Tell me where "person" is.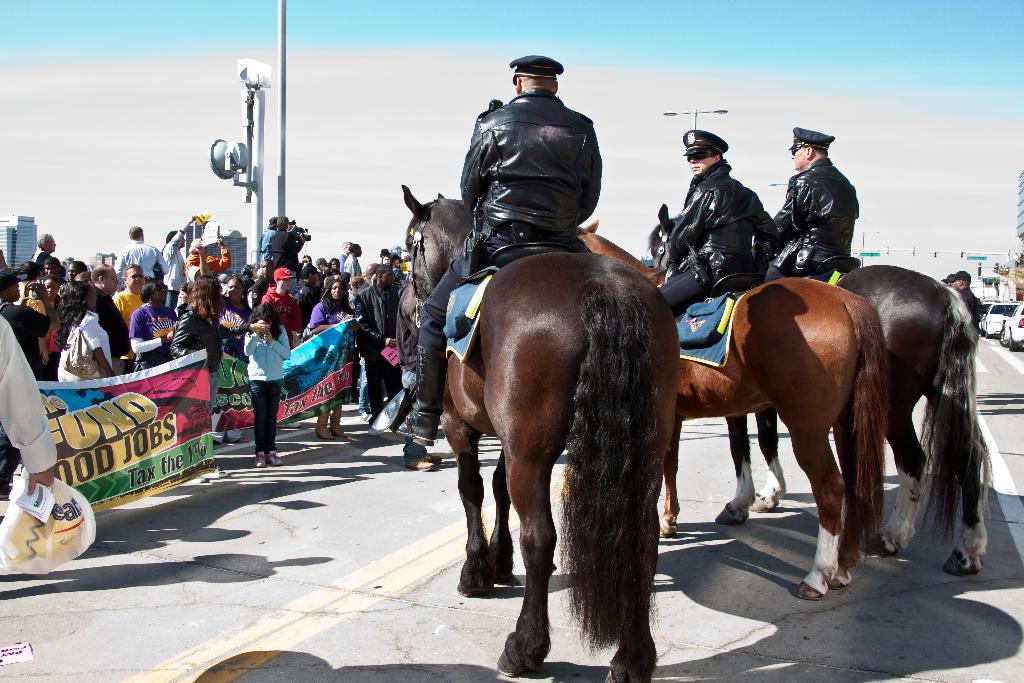
"person" is at <region>396, 55, 601, 445</region>.
